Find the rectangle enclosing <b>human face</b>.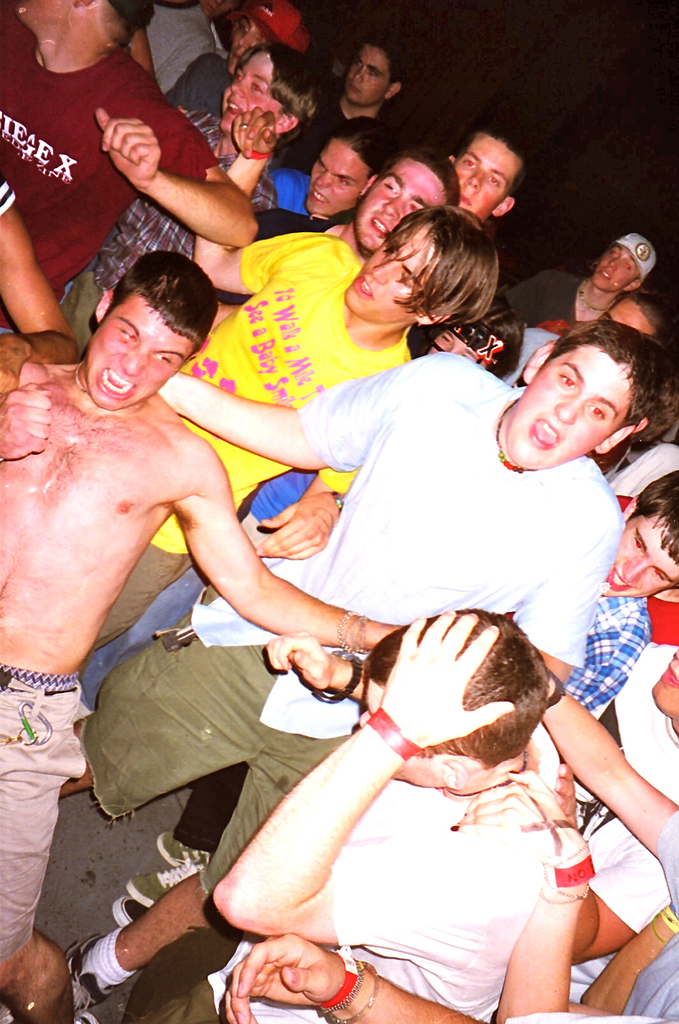
detection(221, 52, 276, 131).
